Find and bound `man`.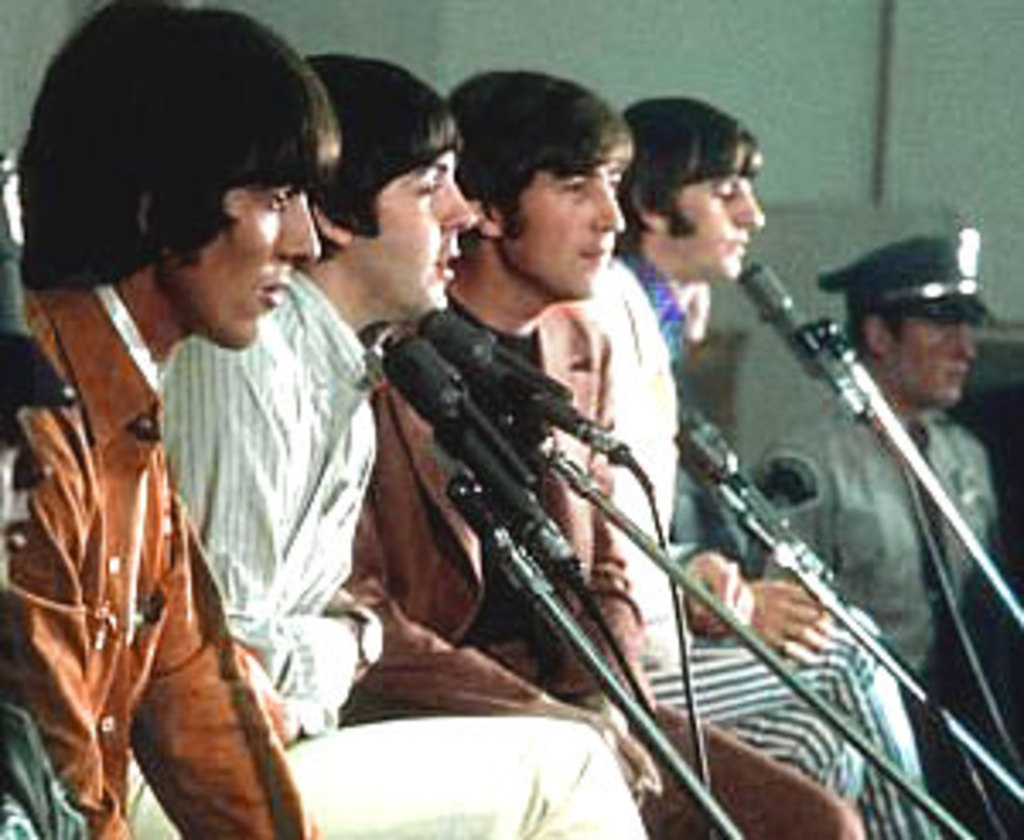
Bound: <bbox>522, 89, 963, 837</bbox>.
